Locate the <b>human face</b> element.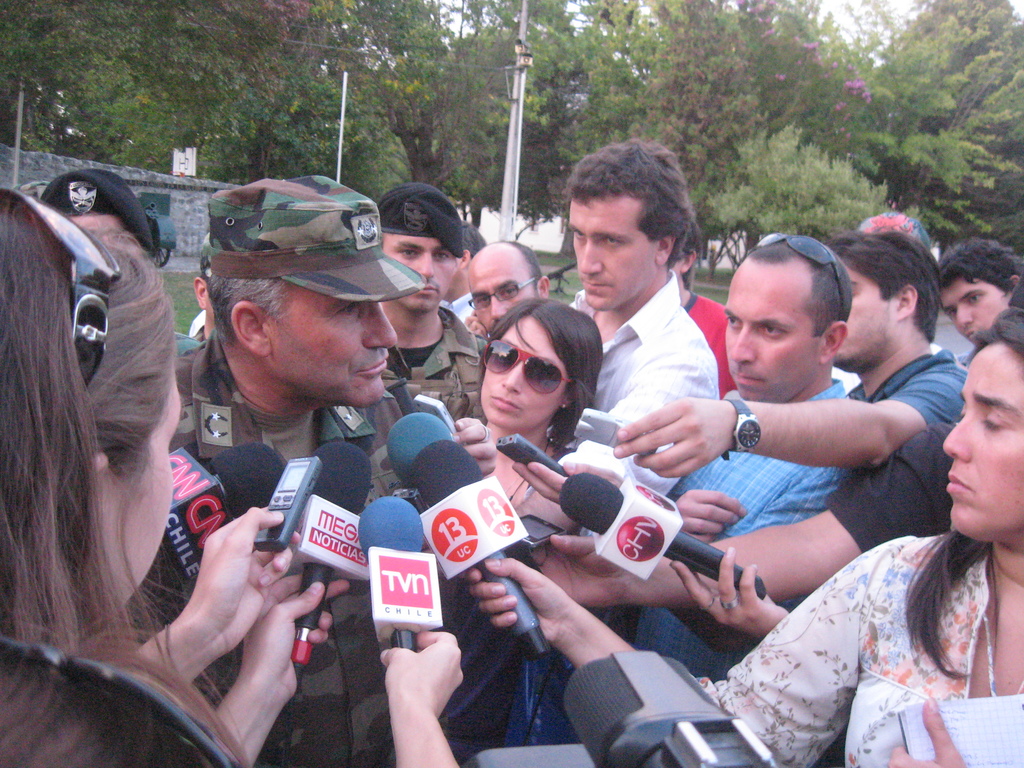
Element bbox: 446,256,467,302.
